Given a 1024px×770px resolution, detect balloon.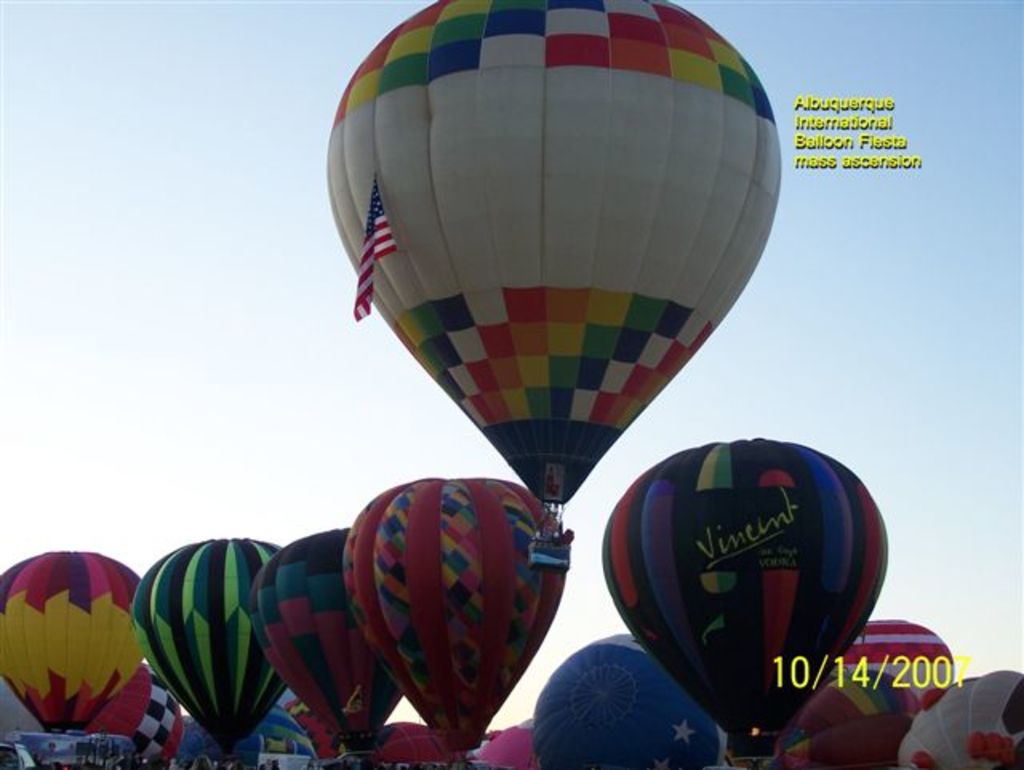
(left=86, top=666, right=152, bottom=735).
